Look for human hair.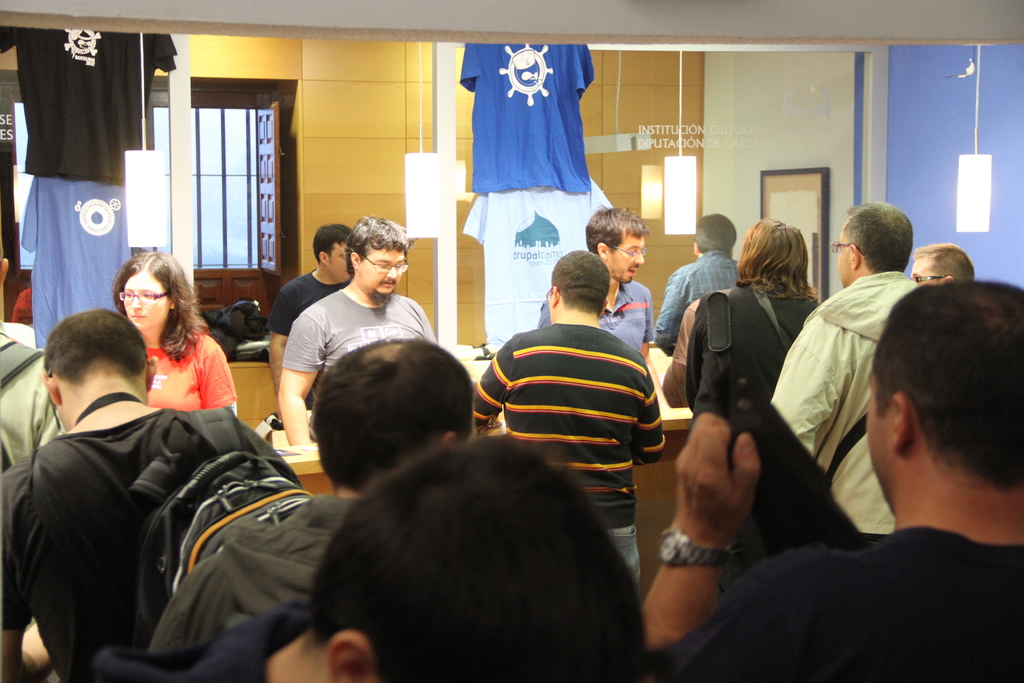
Found: [845, 200, 916, 273].
